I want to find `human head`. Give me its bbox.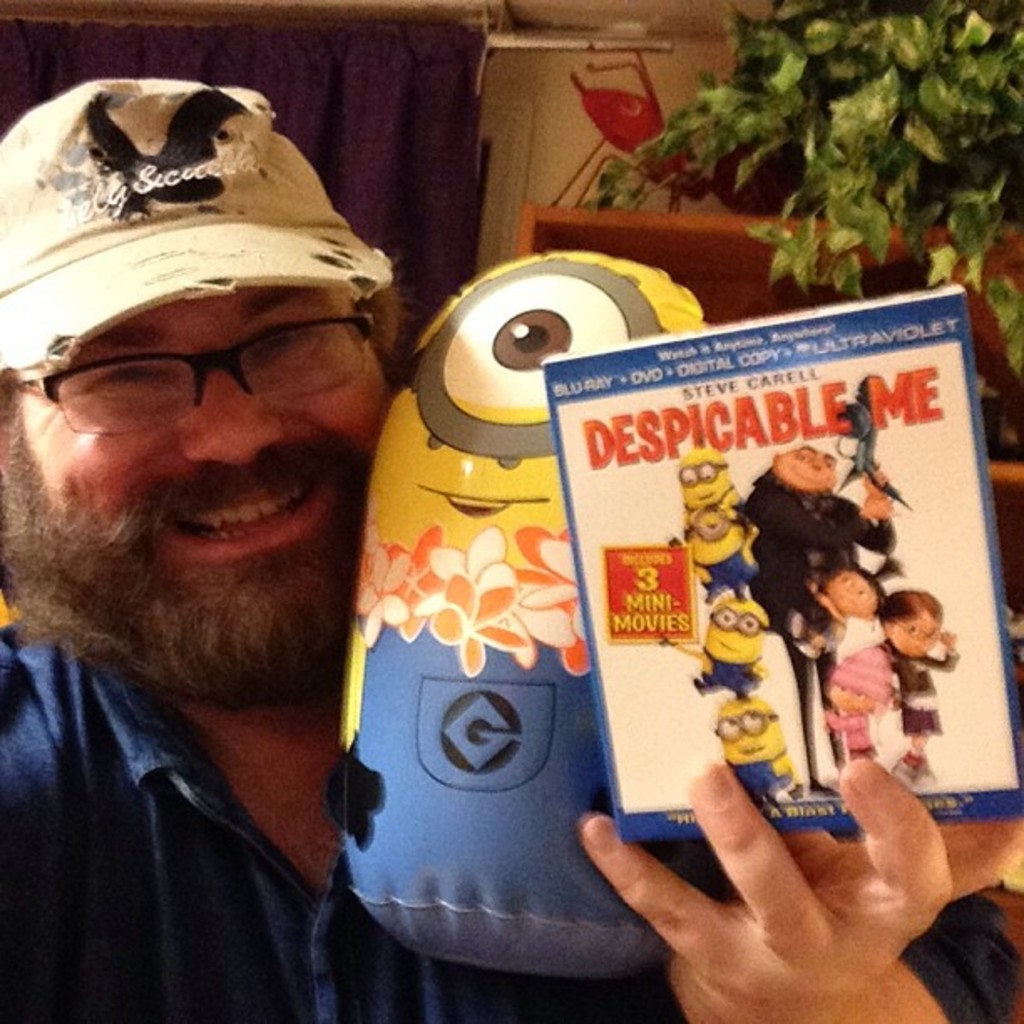
x1=0, y1=84, x2=408, y2=681.
